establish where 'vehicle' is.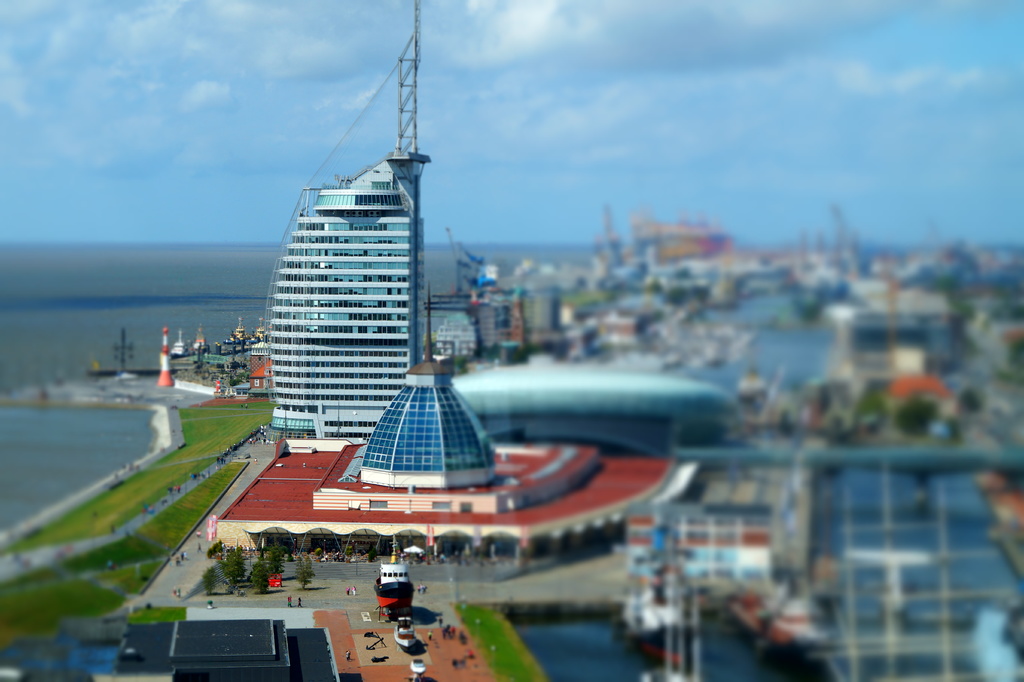
Established at l=406, t=654, r=428, b=681.
